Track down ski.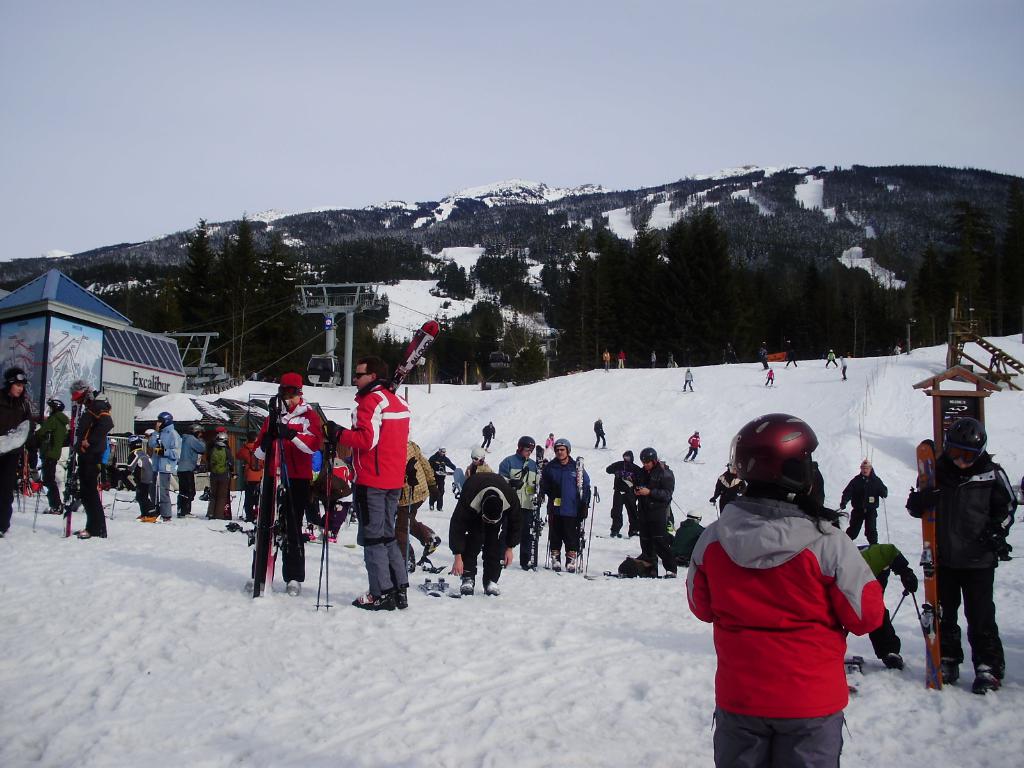
Tracked to 252/392/282/604.
